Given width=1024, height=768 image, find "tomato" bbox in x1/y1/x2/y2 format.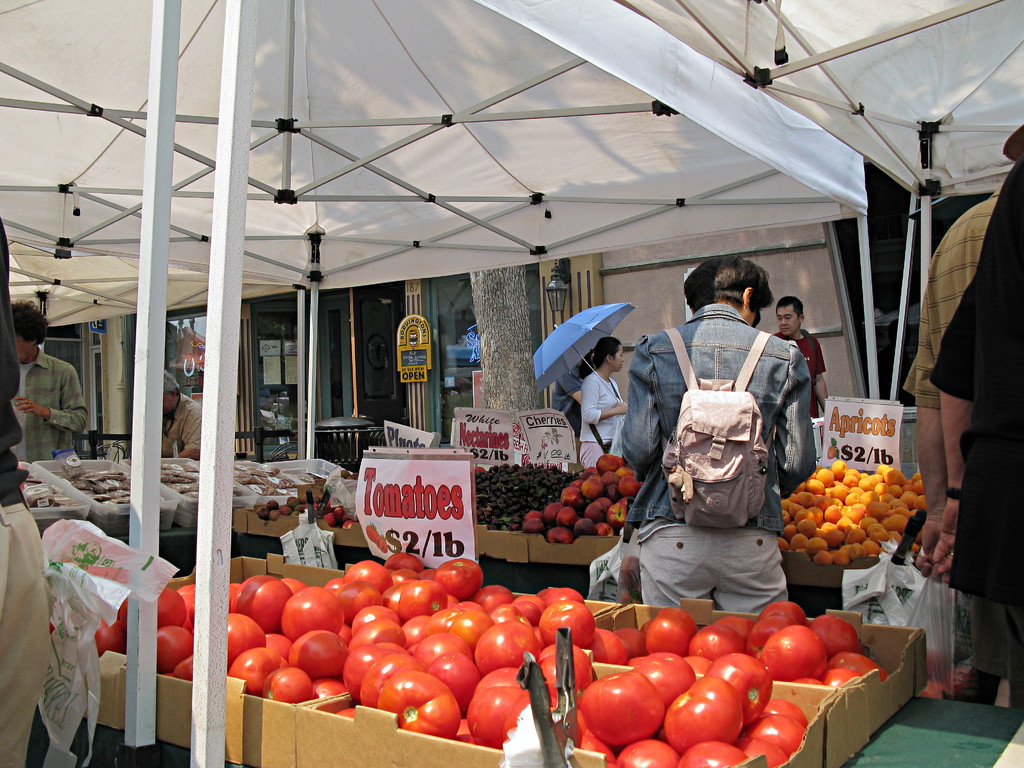
748/610/790/667.
